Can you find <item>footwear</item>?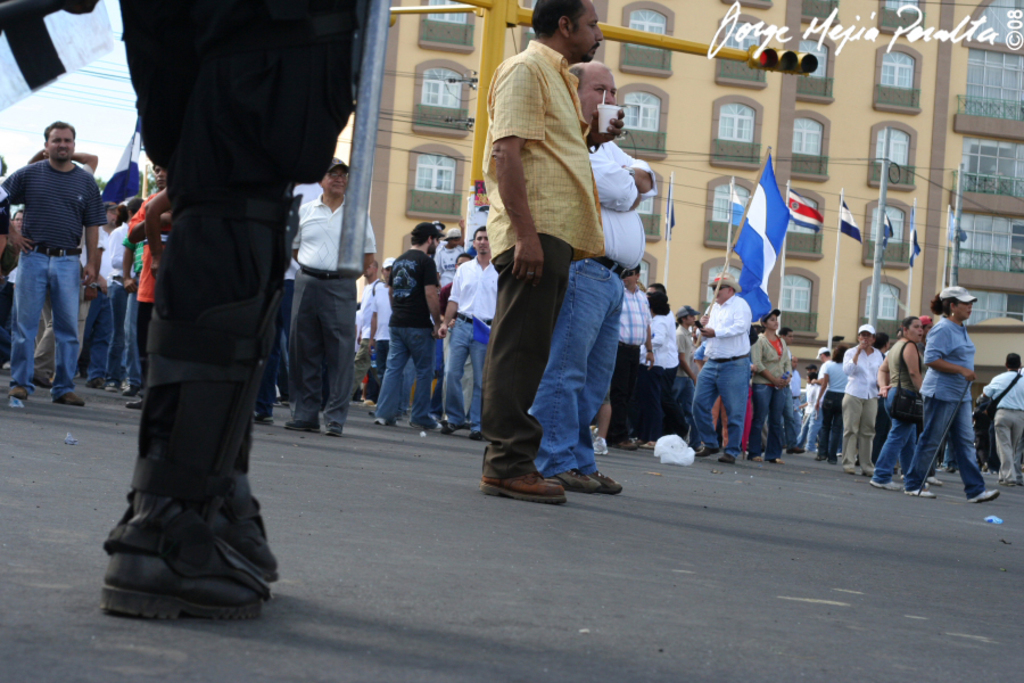
Yes, bounding box: bbox=[693, 446, 717, 462].
